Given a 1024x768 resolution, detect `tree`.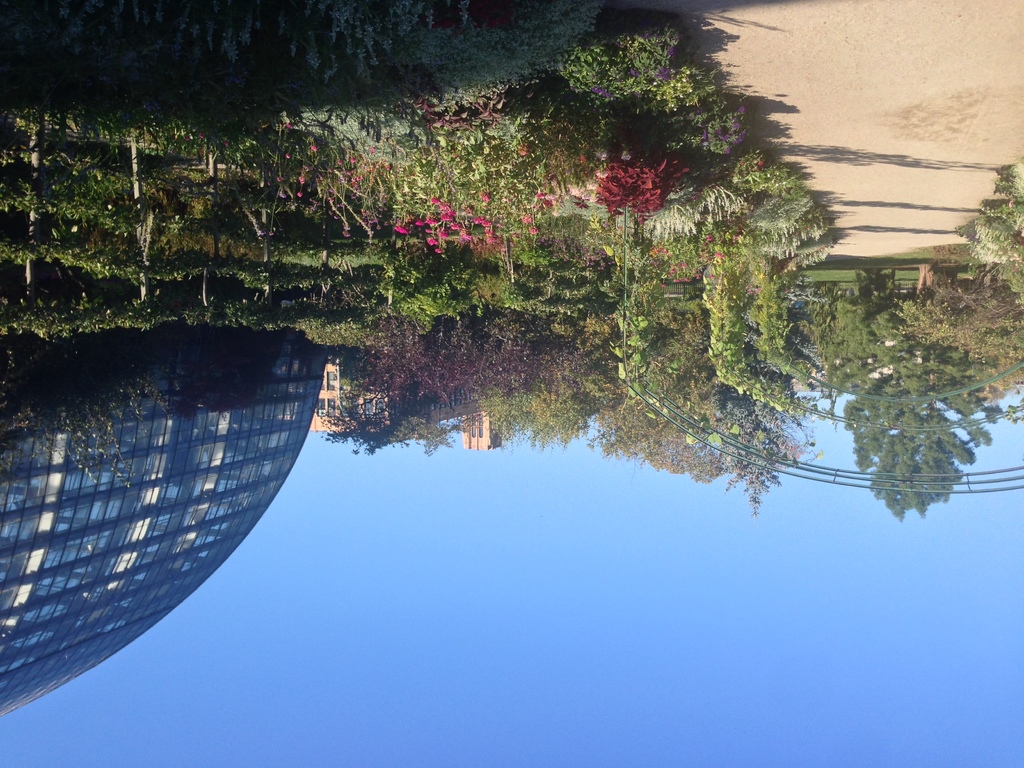
x1=318, y1=301, x2=812, y2=537.
